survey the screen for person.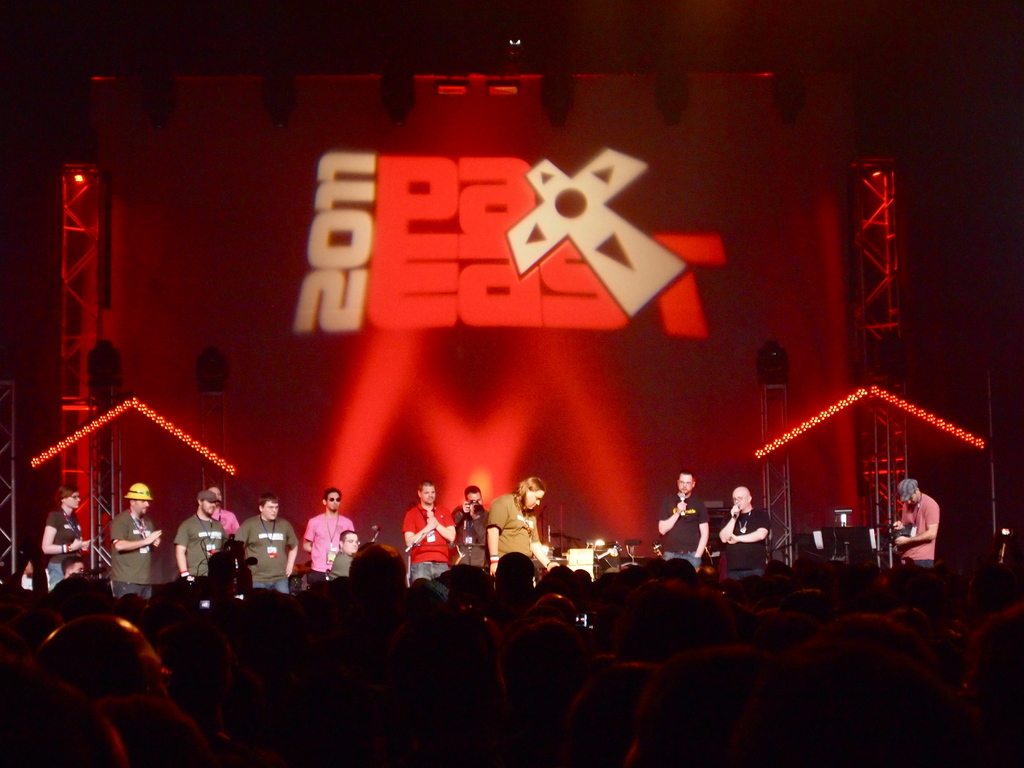
Survey found: x1=456 y1=485 x2=488 y2=564.
